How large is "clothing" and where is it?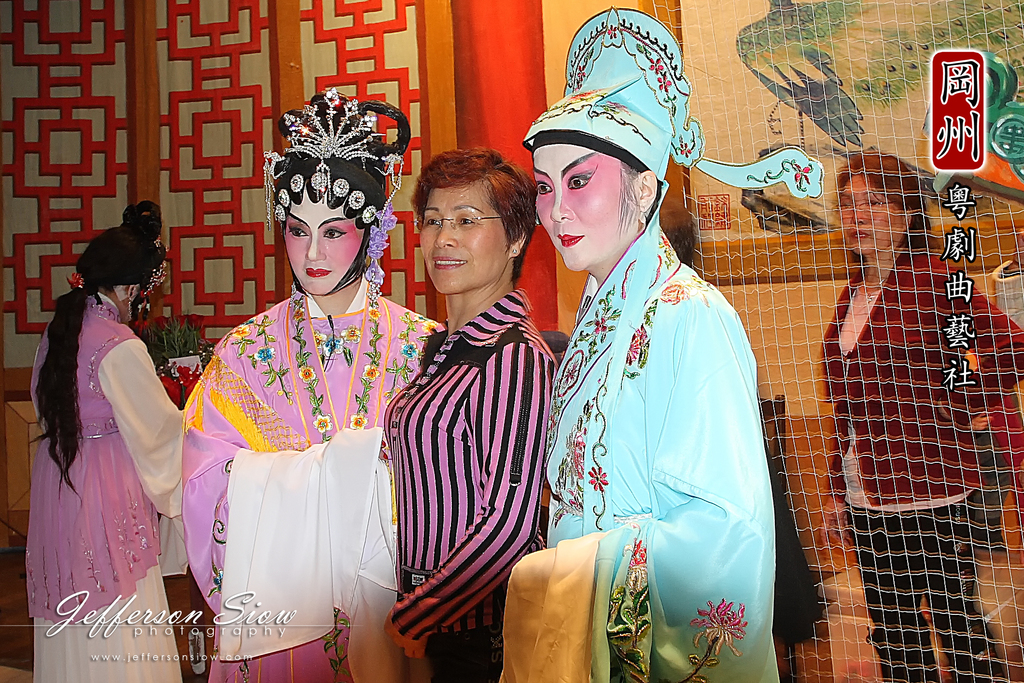
Bounding box: x1=25 y1=283 x2=191 y2=682.
